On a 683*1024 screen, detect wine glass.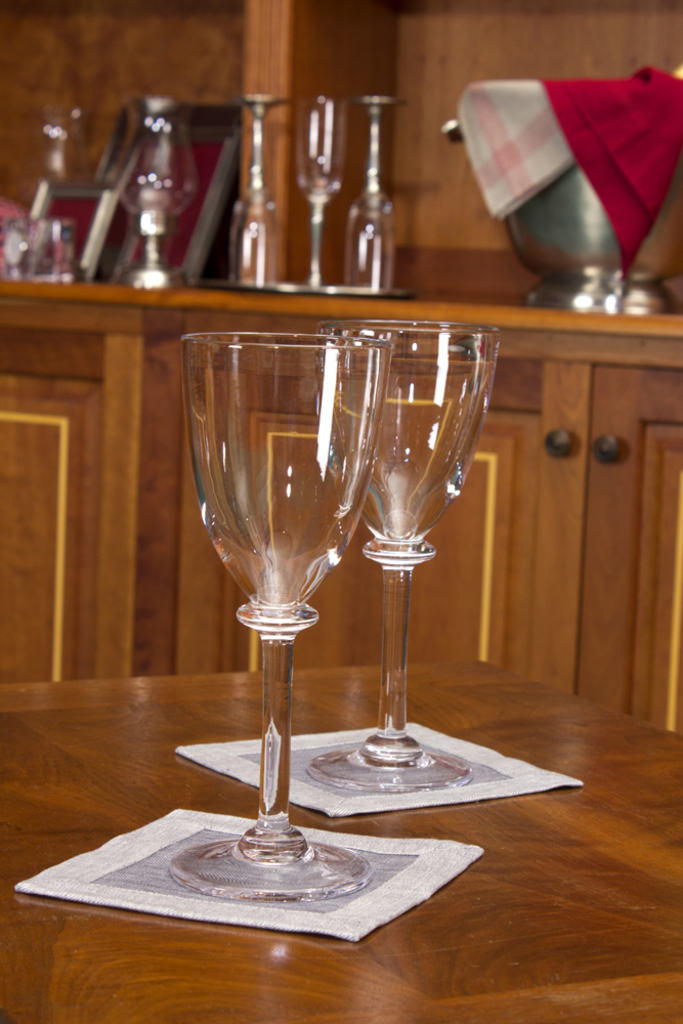
BBox(348, 96, 394, 291).
